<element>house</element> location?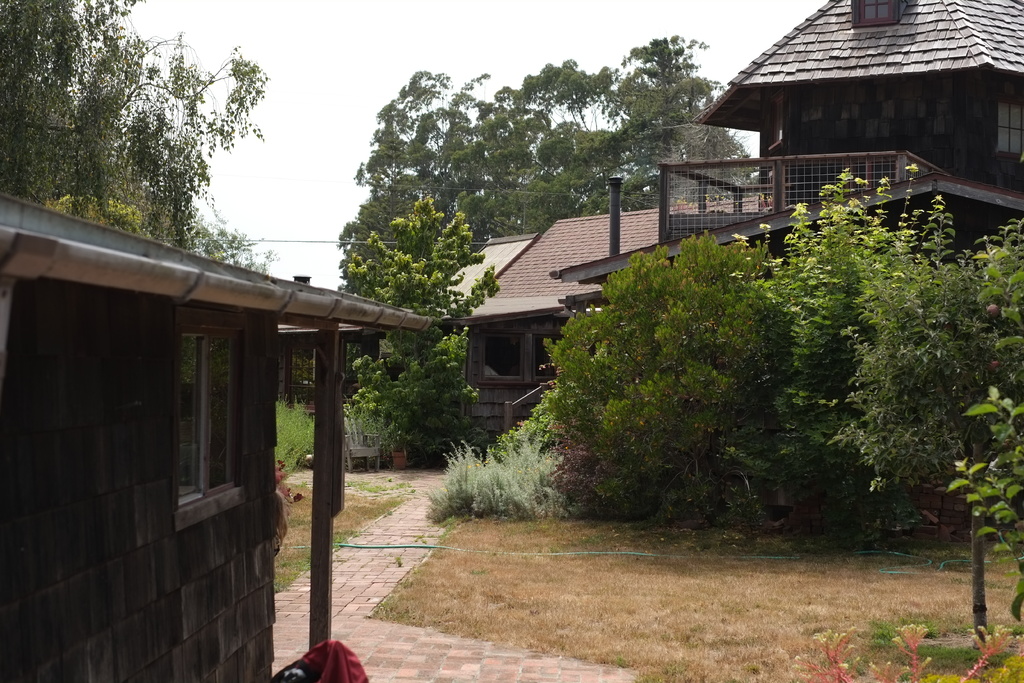
x1=438 y1=205 x2=769 y2=461
